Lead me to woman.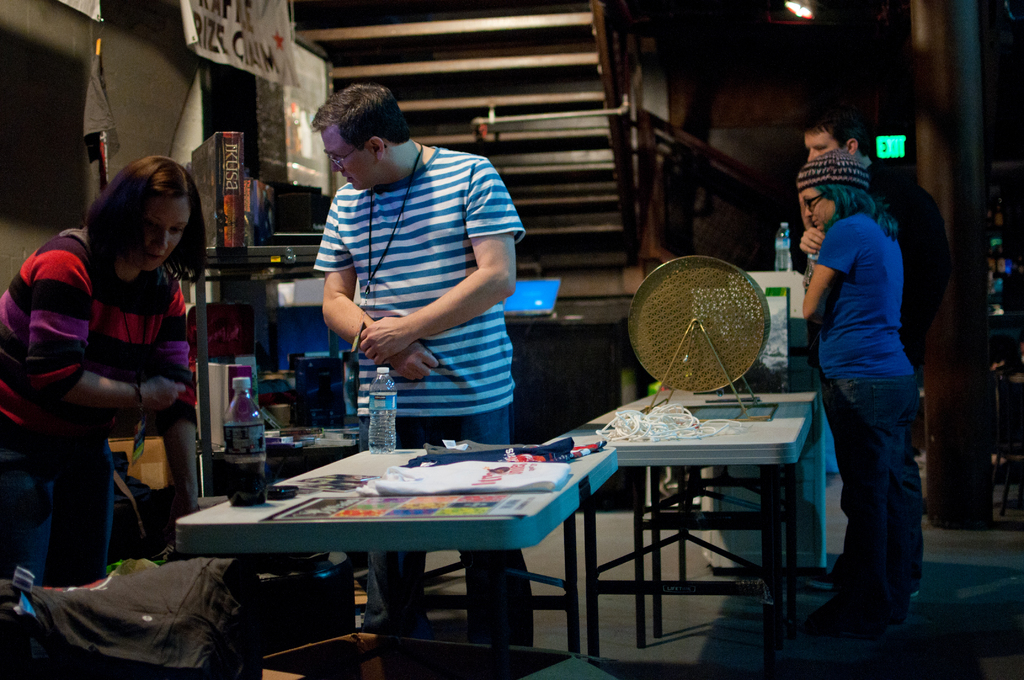
Lead to box(0, 152, 203, 593).
